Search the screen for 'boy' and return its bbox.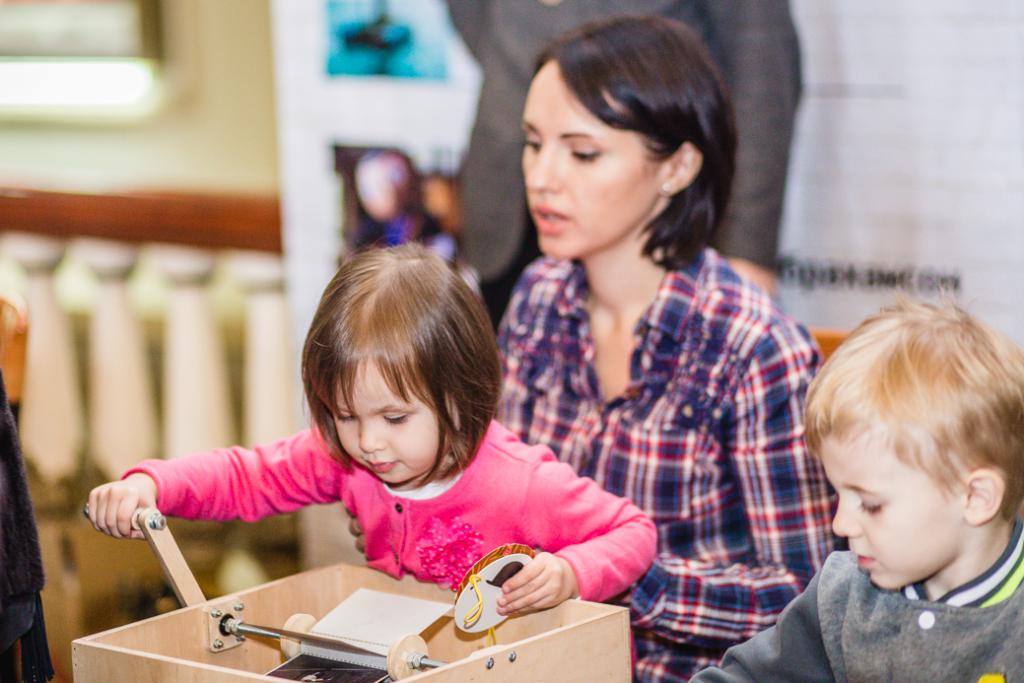
Found: <region>689, 292, 1023, 682</region>.
